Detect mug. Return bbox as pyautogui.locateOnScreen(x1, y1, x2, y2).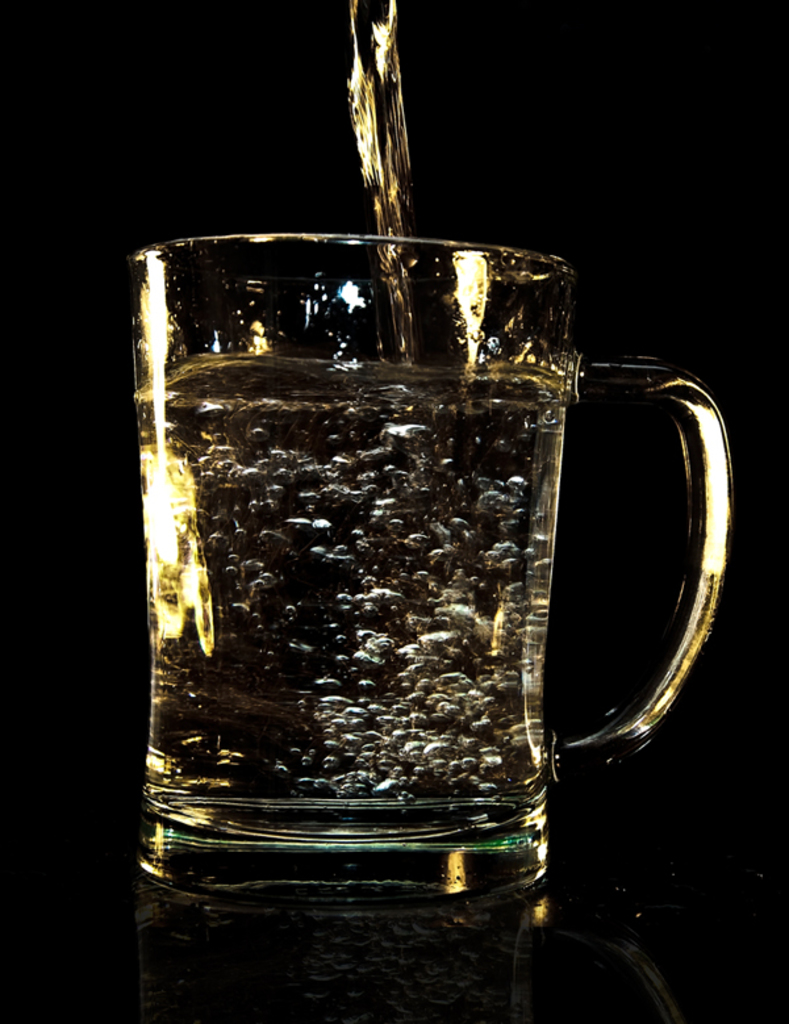
pyautogui.locateOnScreen(132, 230, 735, 927).
